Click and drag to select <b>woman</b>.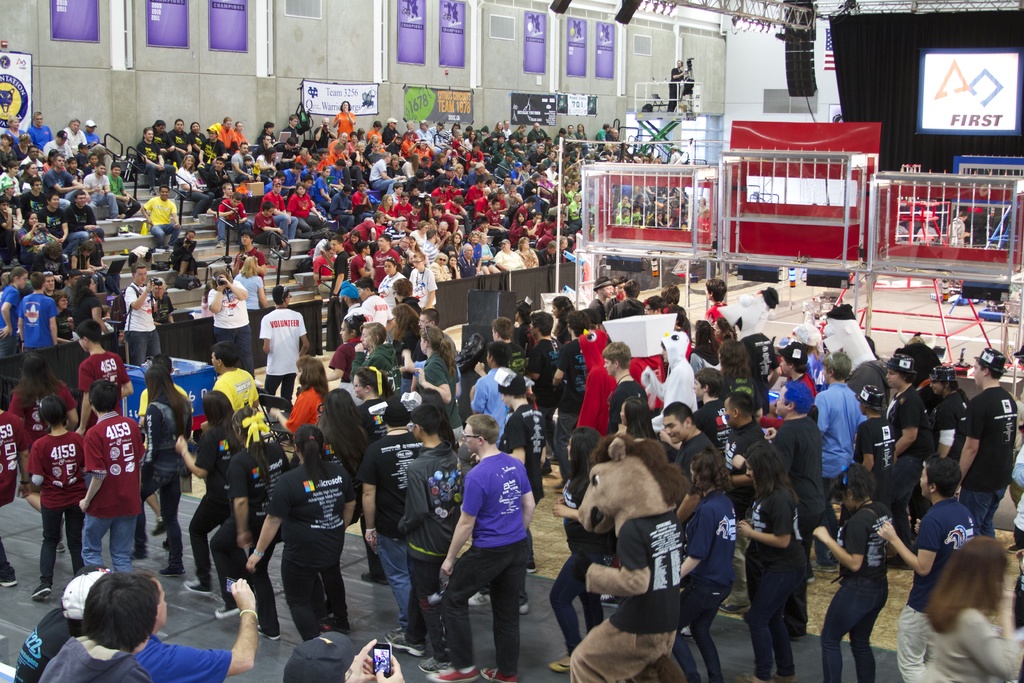
Selection: (left=432, top=152, right=447, bottom=176).
